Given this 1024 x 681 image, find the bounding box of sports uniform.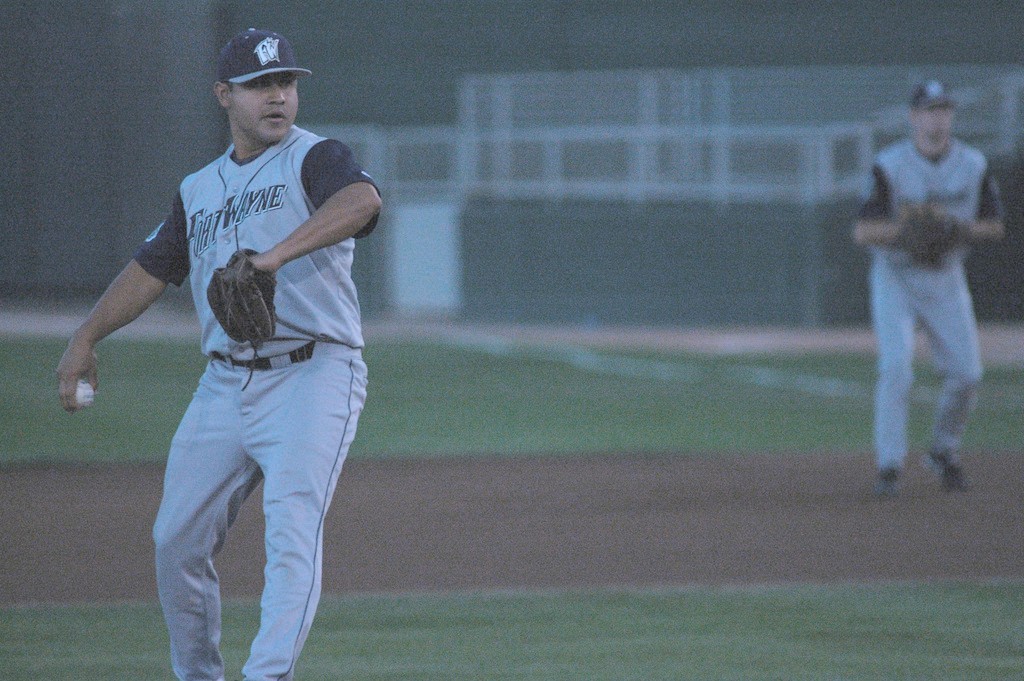
[x1=77, y1=32, x2=382, y2=679].
